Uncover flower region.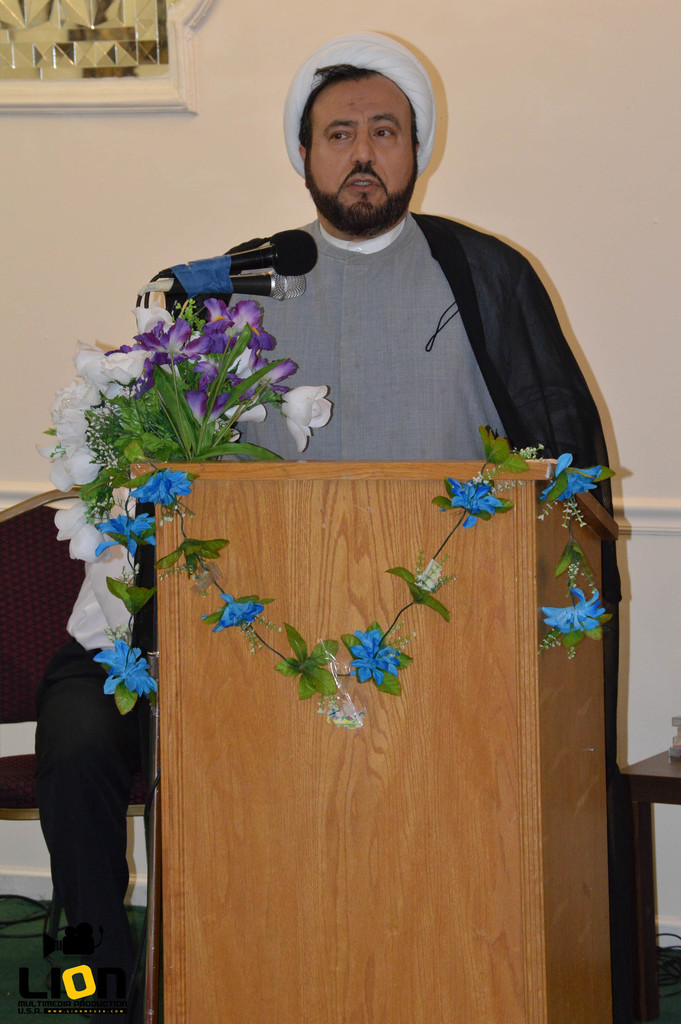
Uncovered: pyautogui.locateOnScreen(538, 454, 613, 508).
